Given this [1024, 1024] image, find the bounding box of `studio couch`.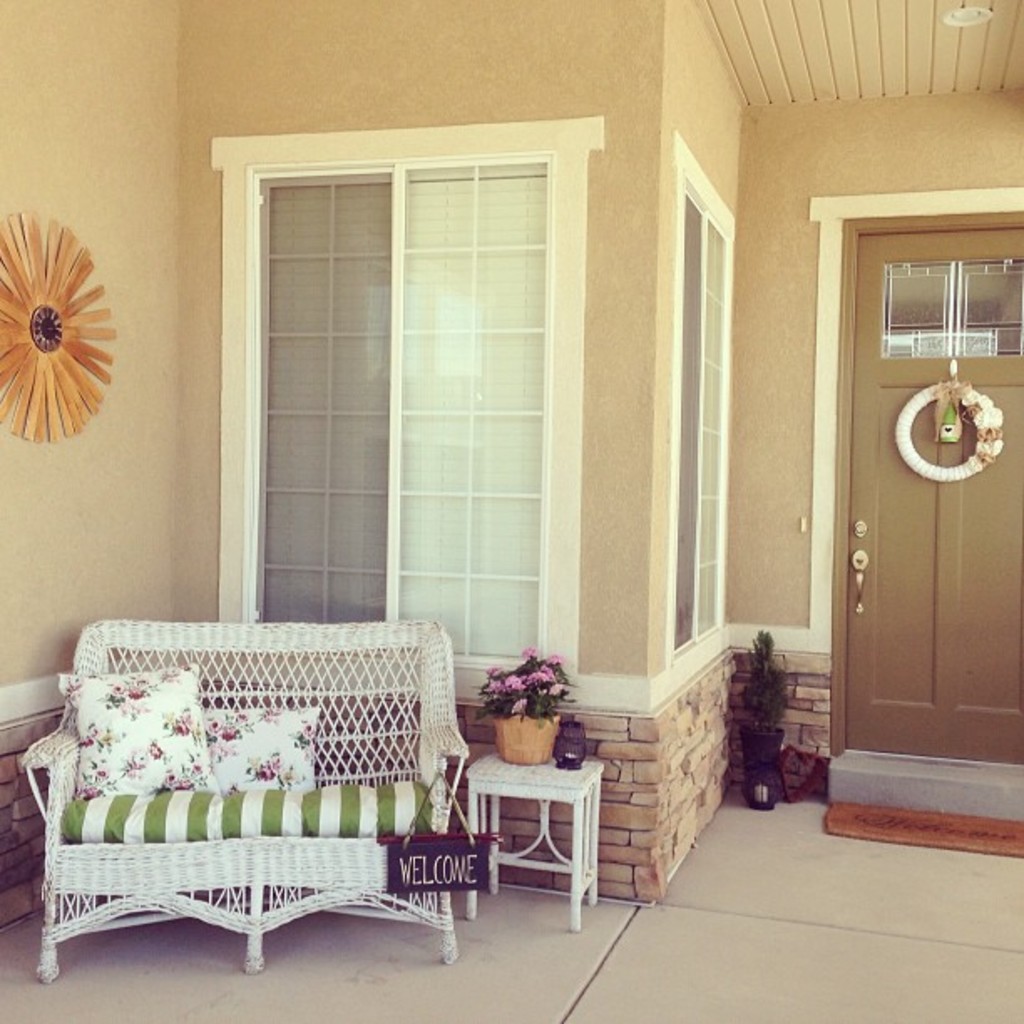
BBox(12, 614, 472, 982).
